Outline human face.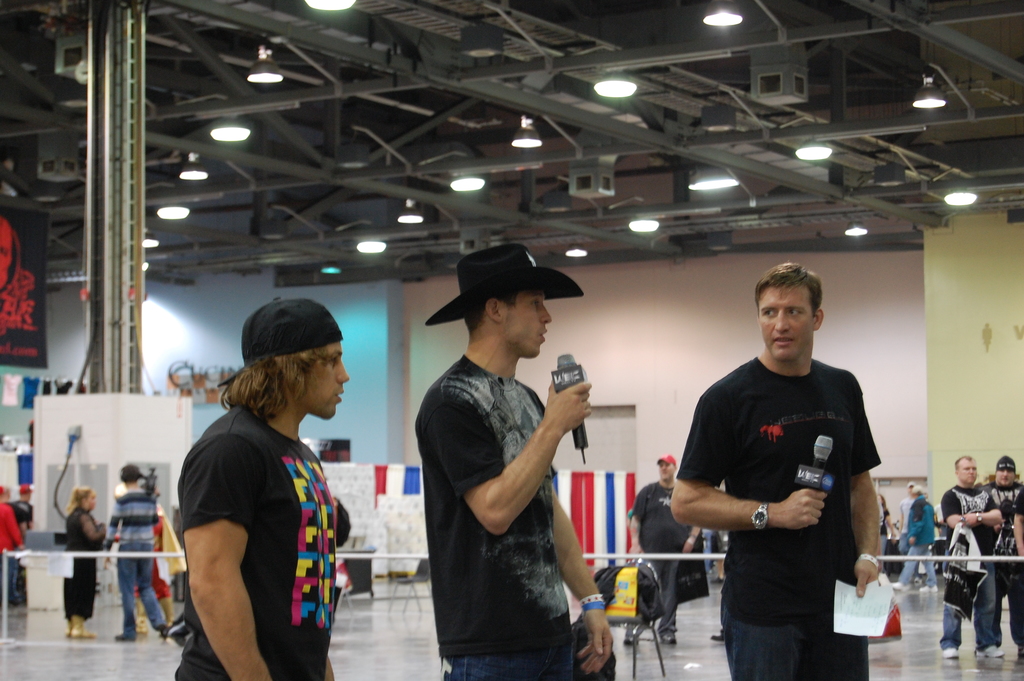
Outline: l=661, t=461, r=674, b=475.
